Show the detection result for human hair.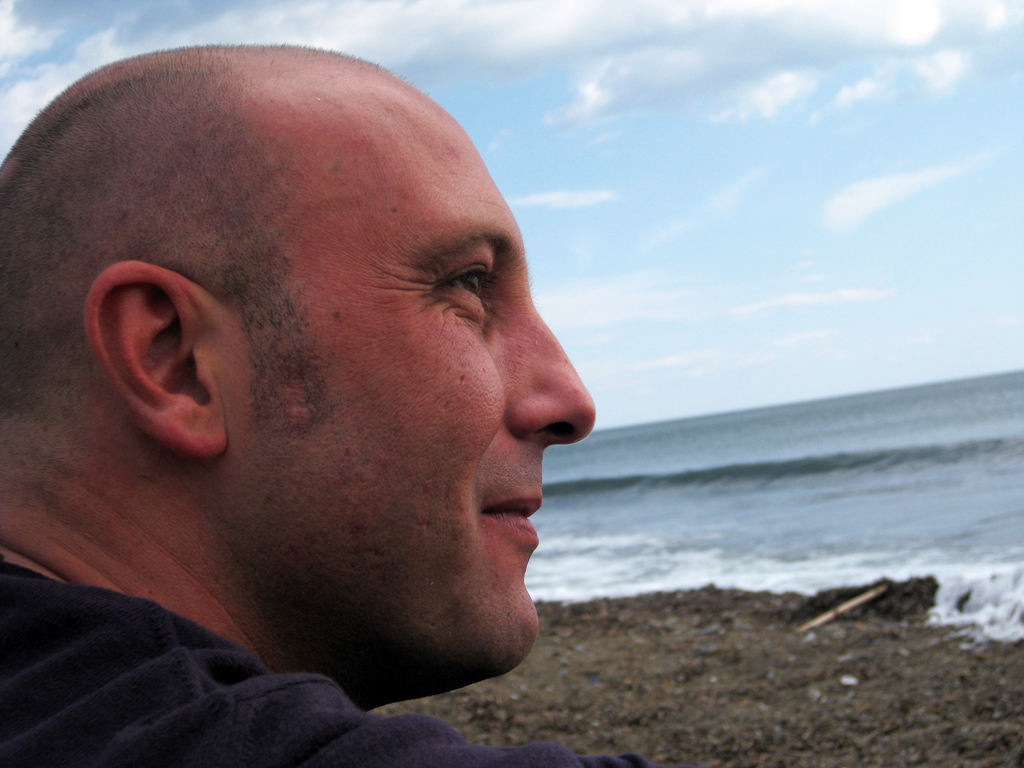
(left=0, top=33, right=335, bottom=489).
